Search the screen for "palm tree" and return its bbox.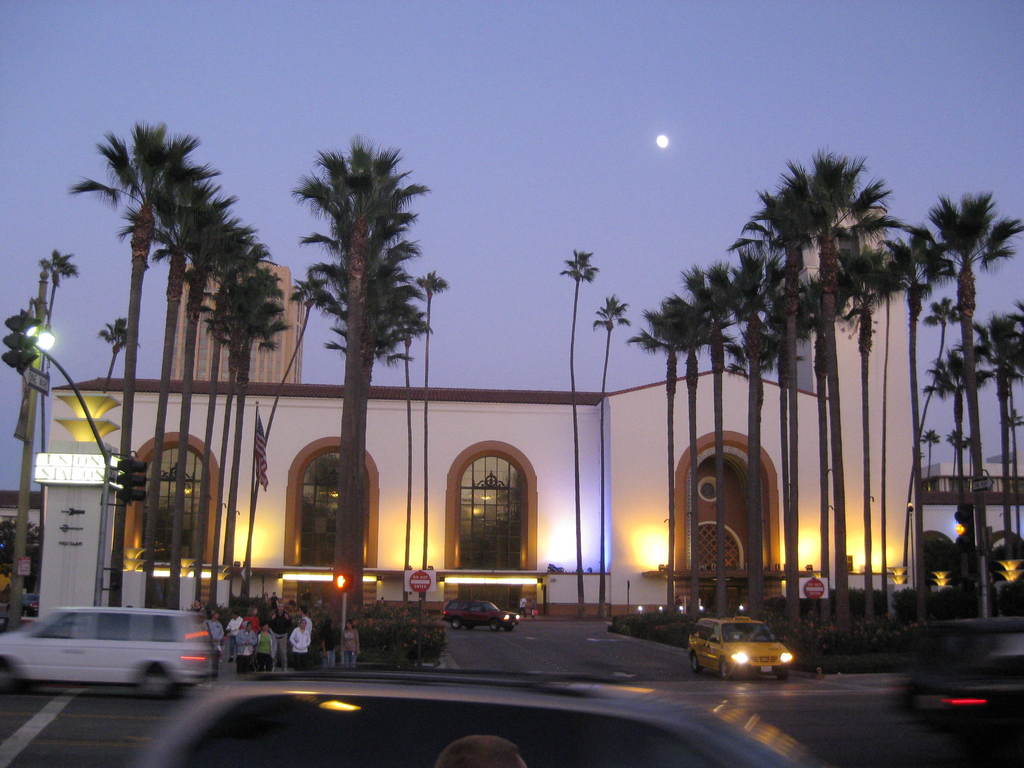
Found: bbox=[804, 151, 891, 631].
